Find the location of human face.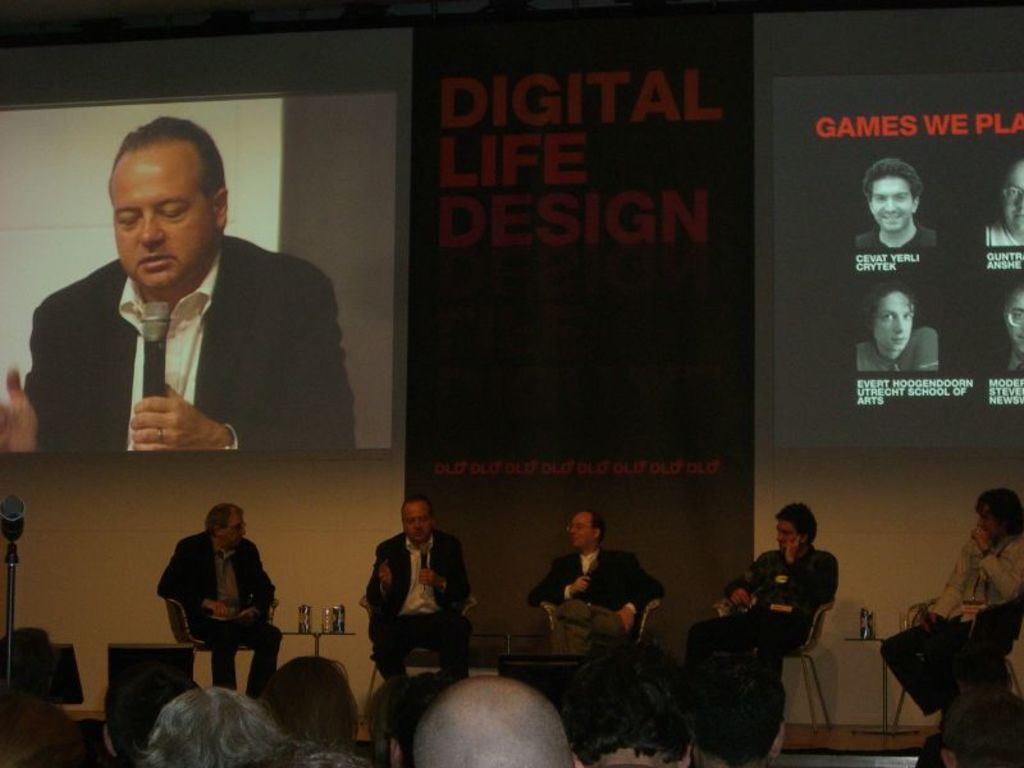
Location: 1001, 160, 1023, 234.
